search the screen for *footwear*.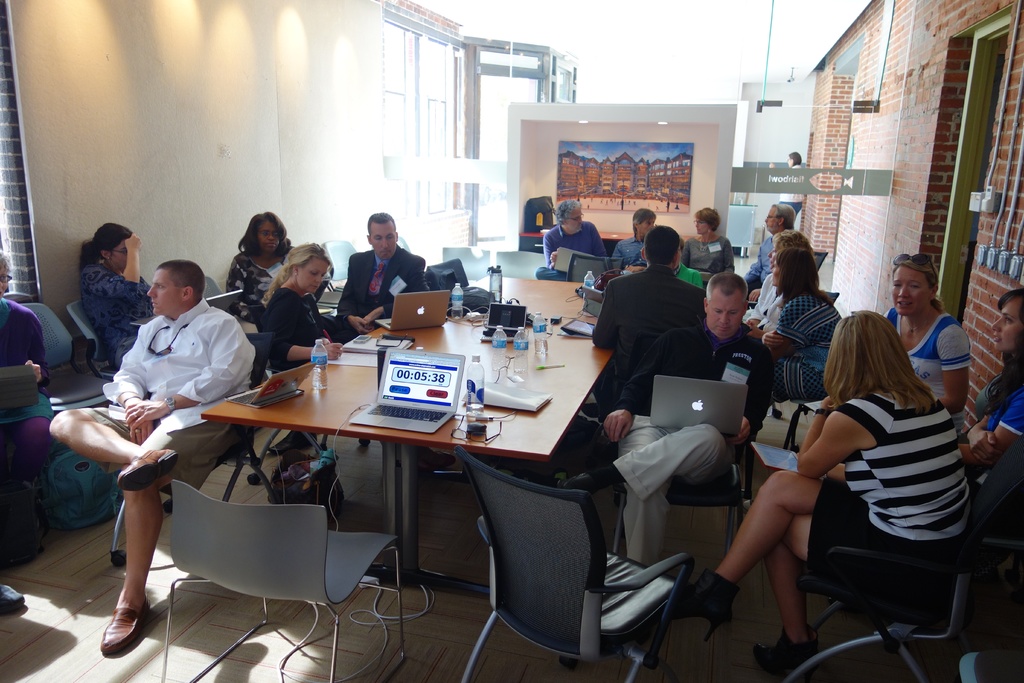
Found at l=102, t=598, r=148, b=656.
